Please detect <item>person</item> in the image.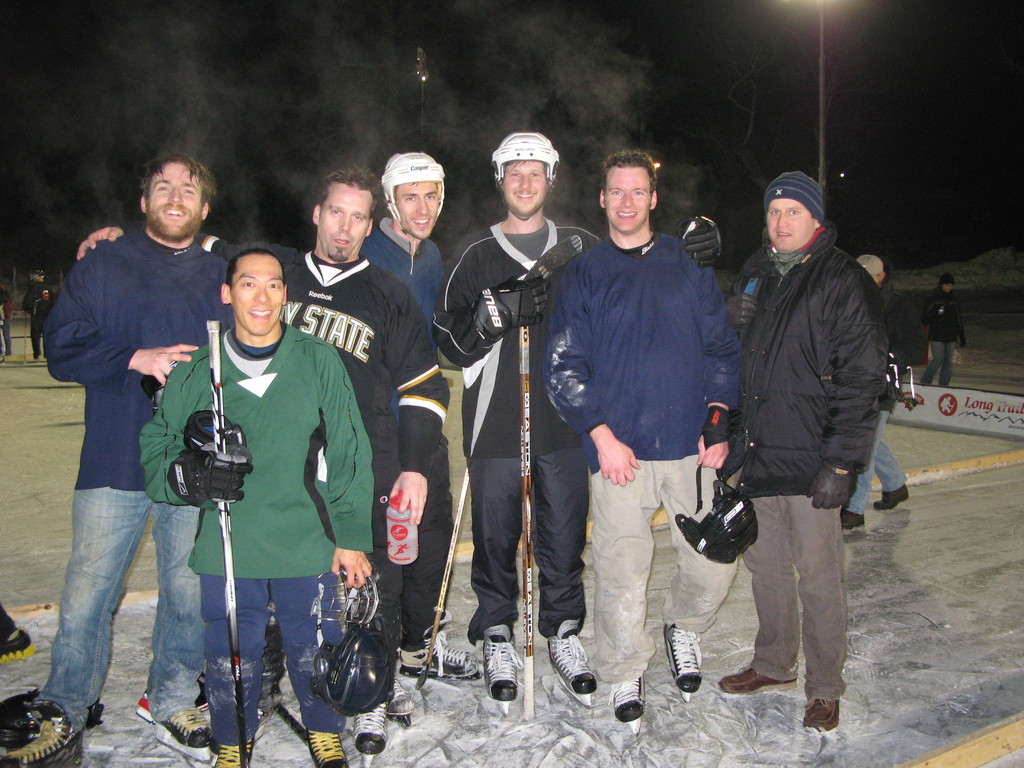
locate(381, 143, 479, 723).
